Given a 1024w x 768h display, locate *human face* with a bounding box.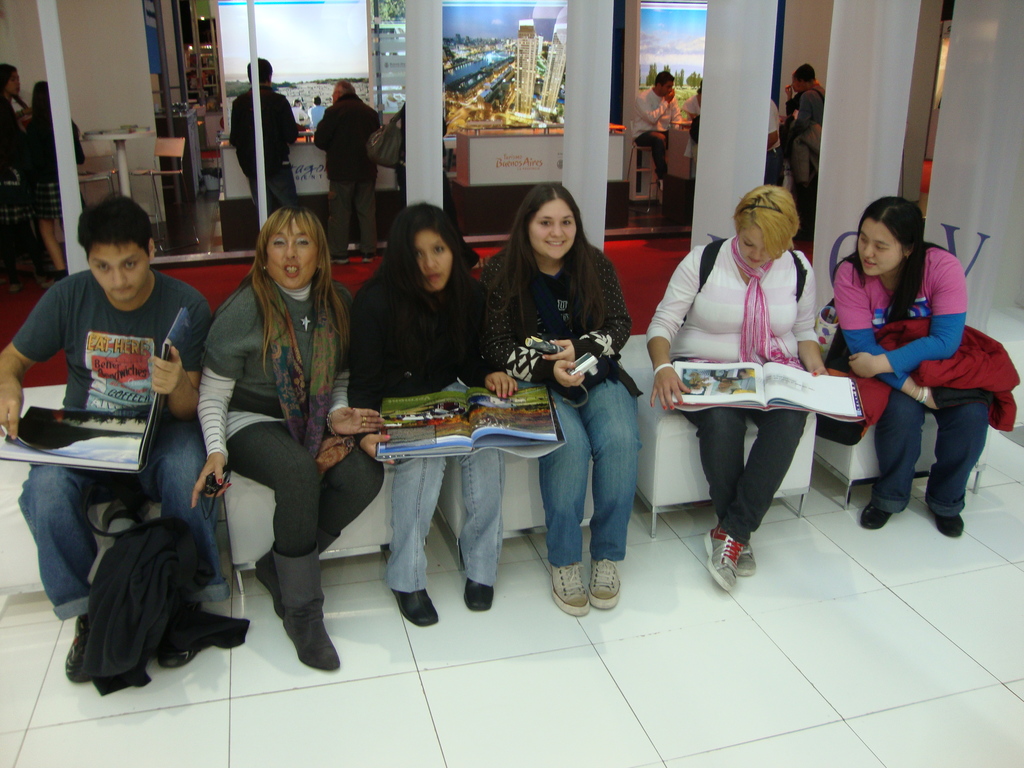
Located: locate(415, 226, 452, 288).
